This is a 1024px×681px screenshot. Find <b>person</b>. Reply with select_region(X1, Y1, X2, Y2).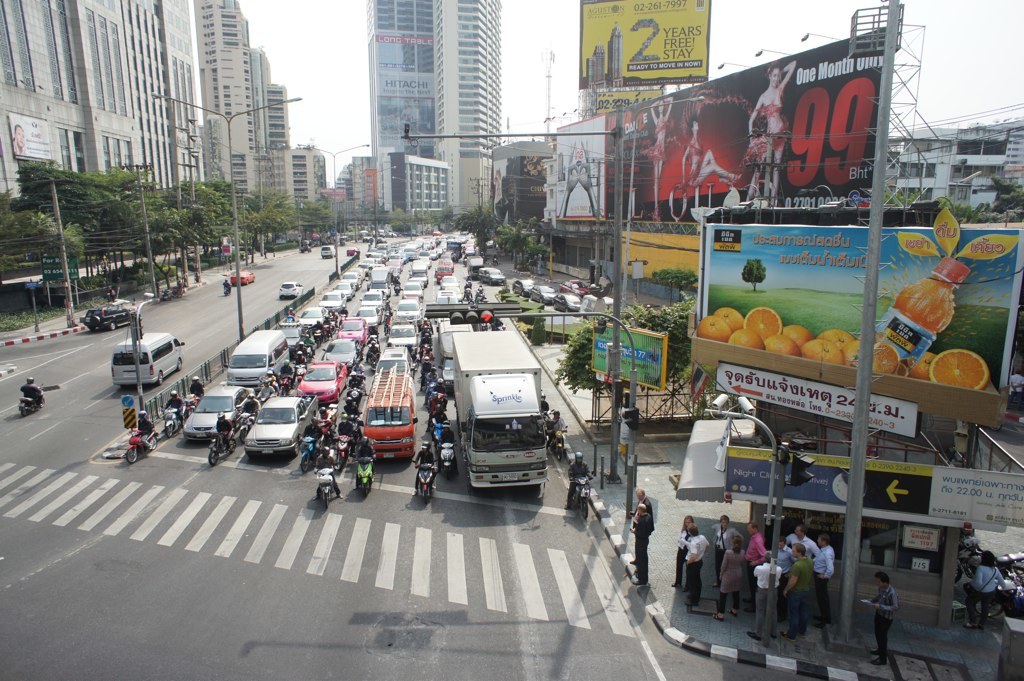
select_region(713, 521, 740, 584).
